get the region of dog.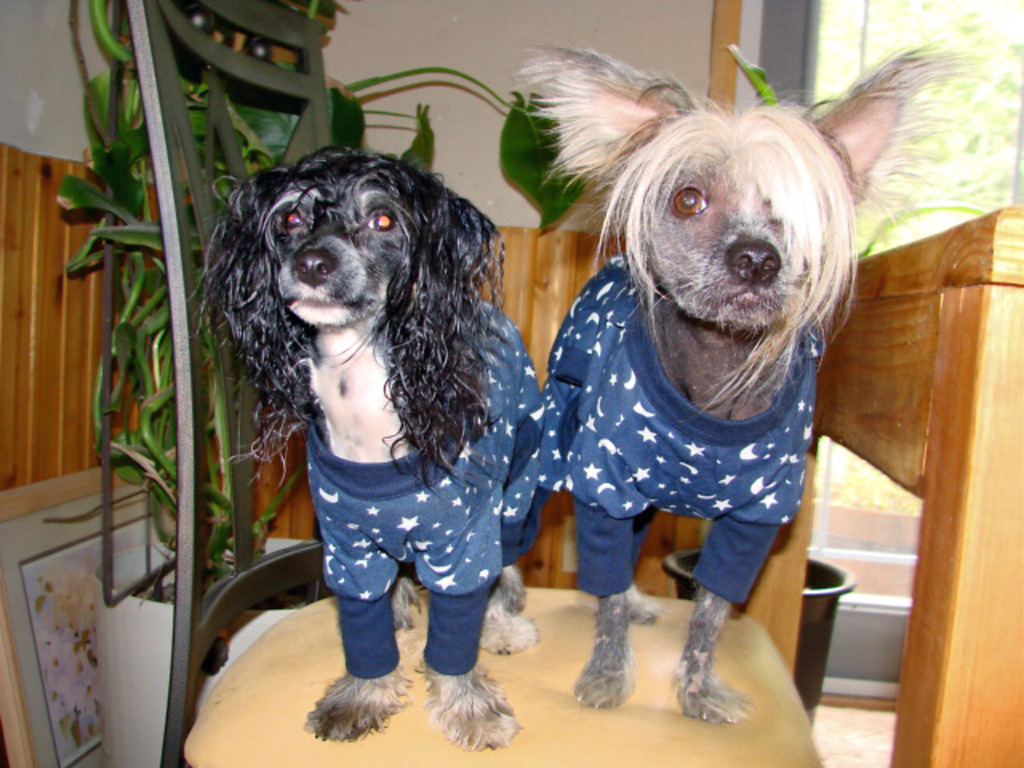
[187, 147, 555, 747].
